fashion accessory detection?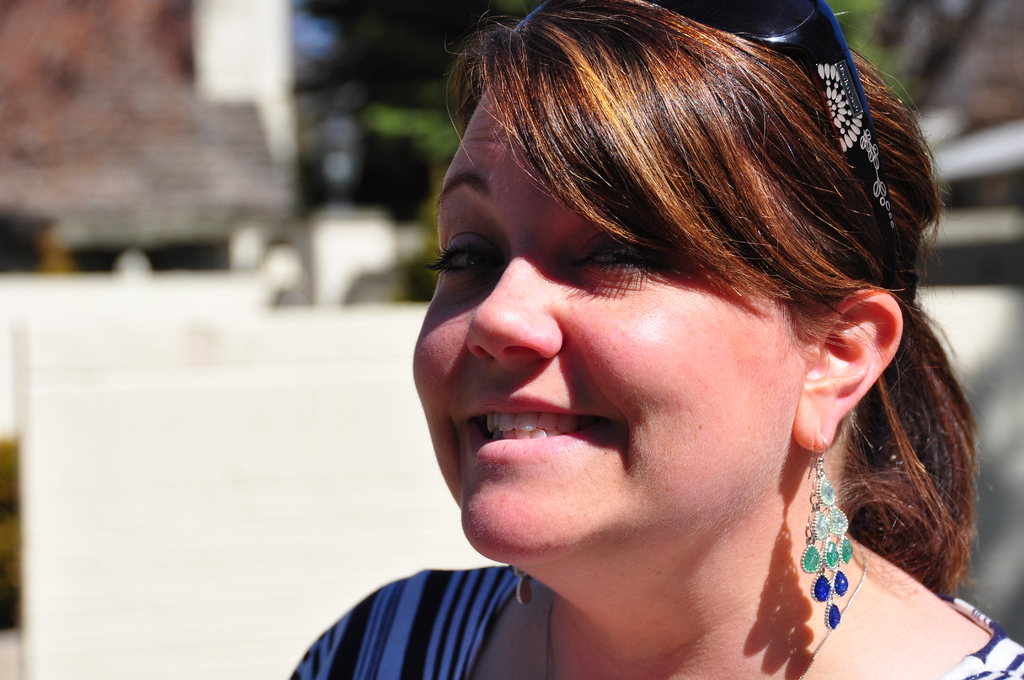
x1=636 y1=0 x2=908 y2=263
